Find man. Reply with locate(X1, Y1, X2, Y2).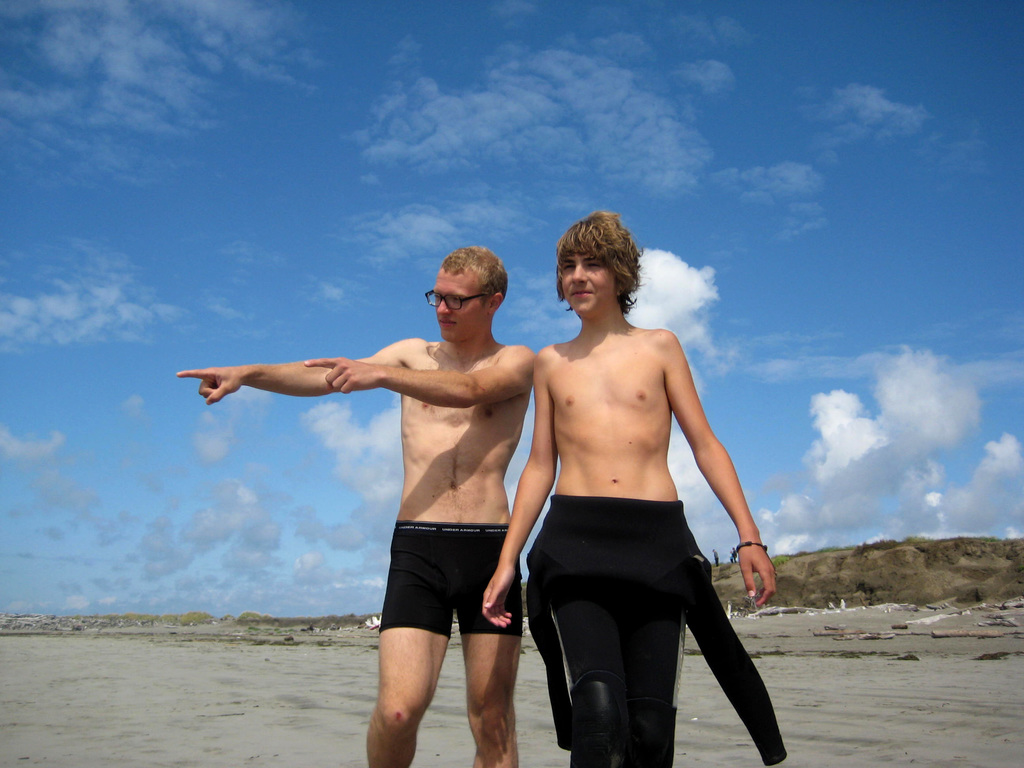
locate(173, 238, 539, 767).
